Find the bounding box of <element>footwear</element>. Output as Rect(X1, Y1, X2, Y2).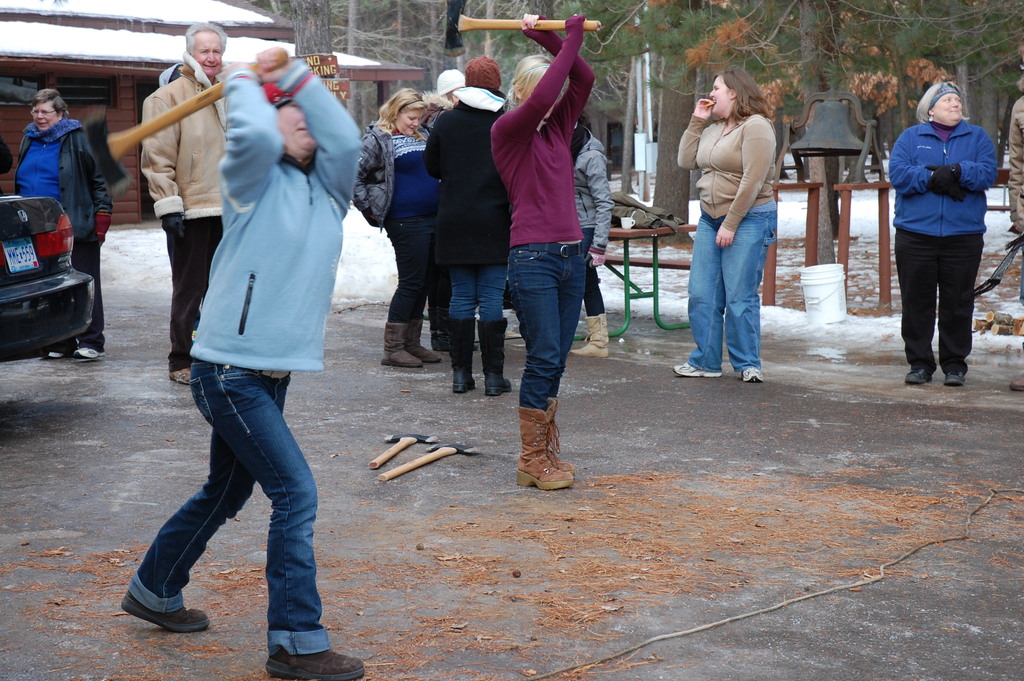
Rect(945, 370, 964, 386).
